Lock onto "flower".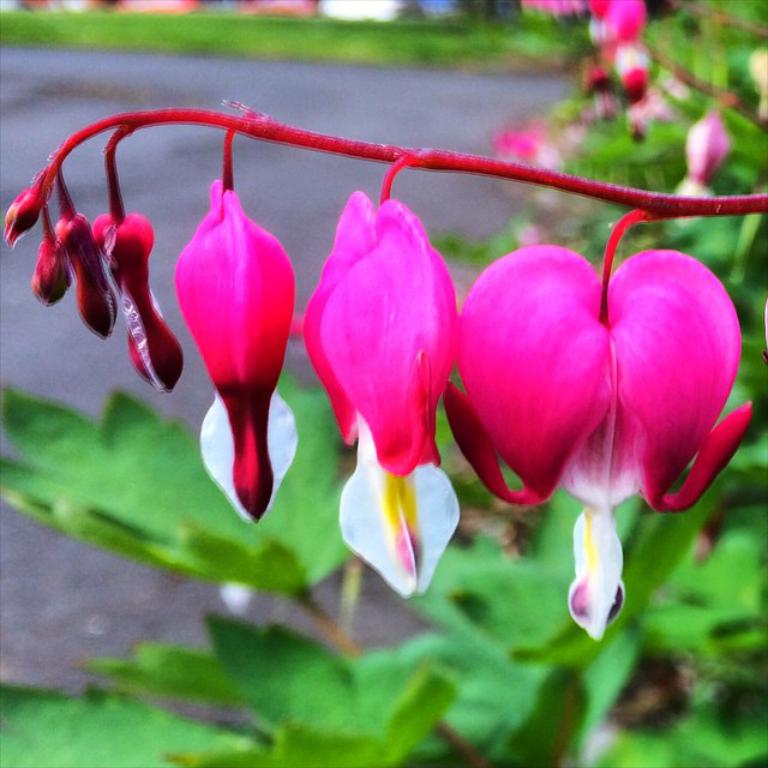
Locked: 170:184:298:520.
